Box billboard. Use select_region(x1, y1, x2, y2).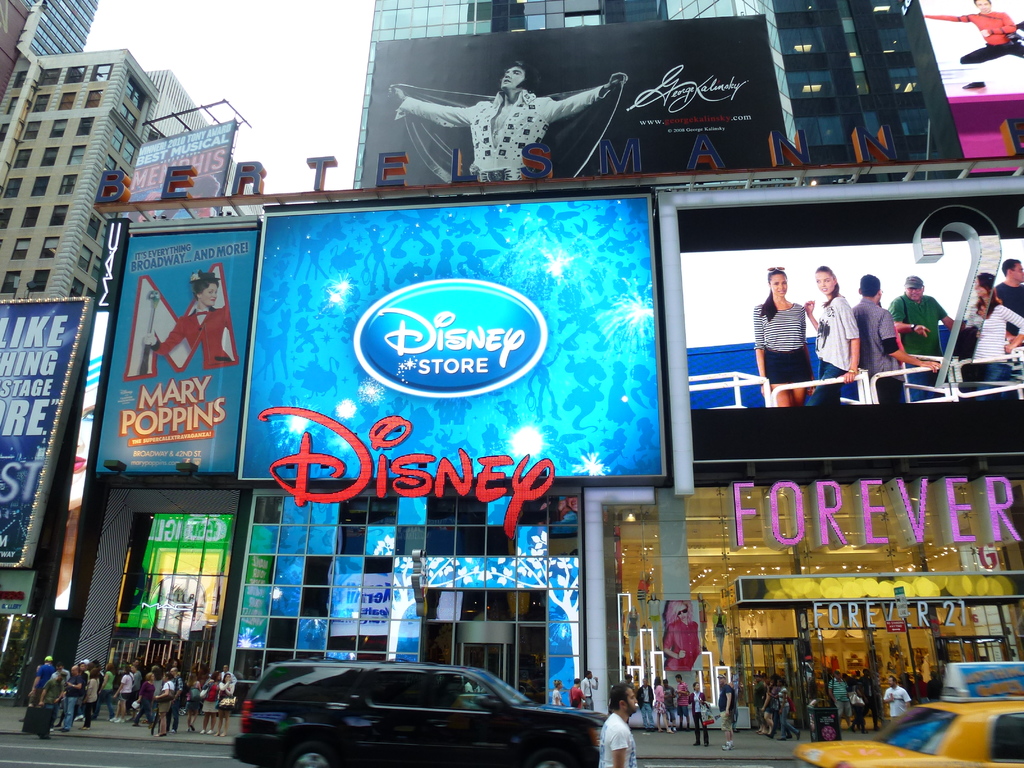
select_region(112, 506, 236, 650).
